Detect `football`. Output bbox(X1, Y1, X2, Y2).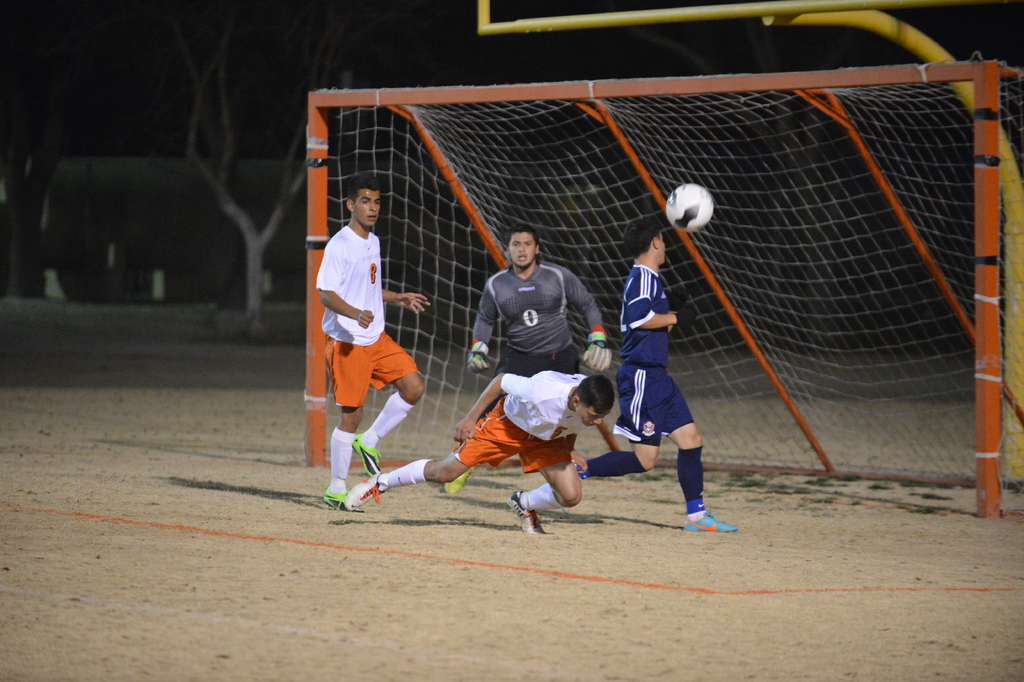
bbox(666, 179, 716, 232).
